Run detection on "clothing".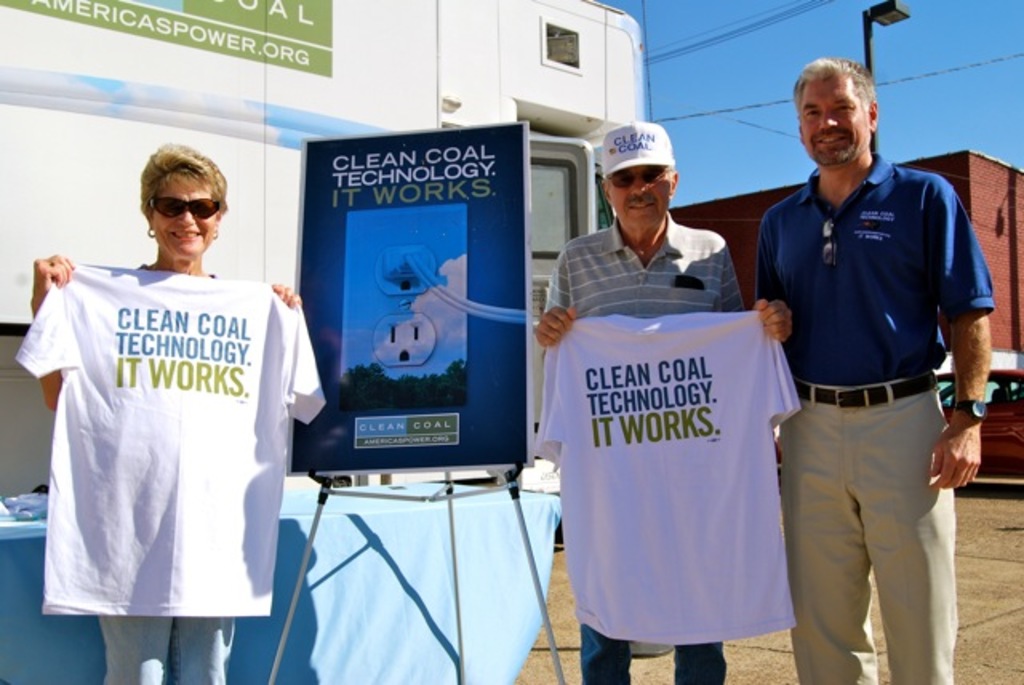
Result: Rect(755, 142, 997, 683).
